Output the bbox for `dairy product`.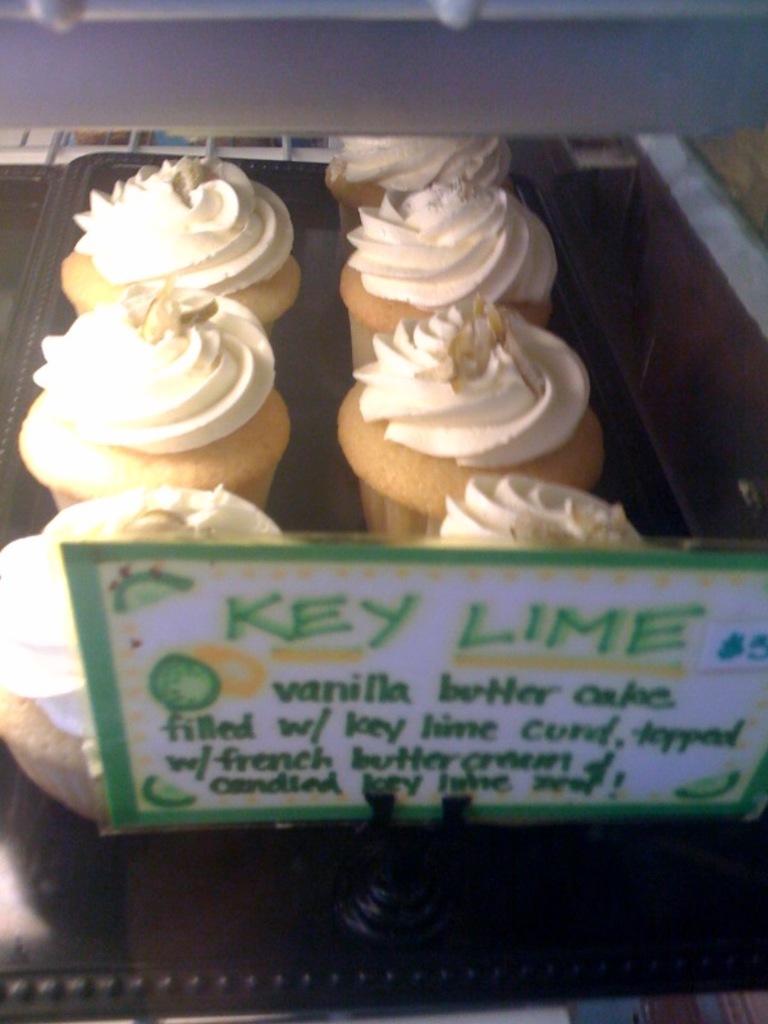
<bbox>436, 471, 648, 576</bbox>.
